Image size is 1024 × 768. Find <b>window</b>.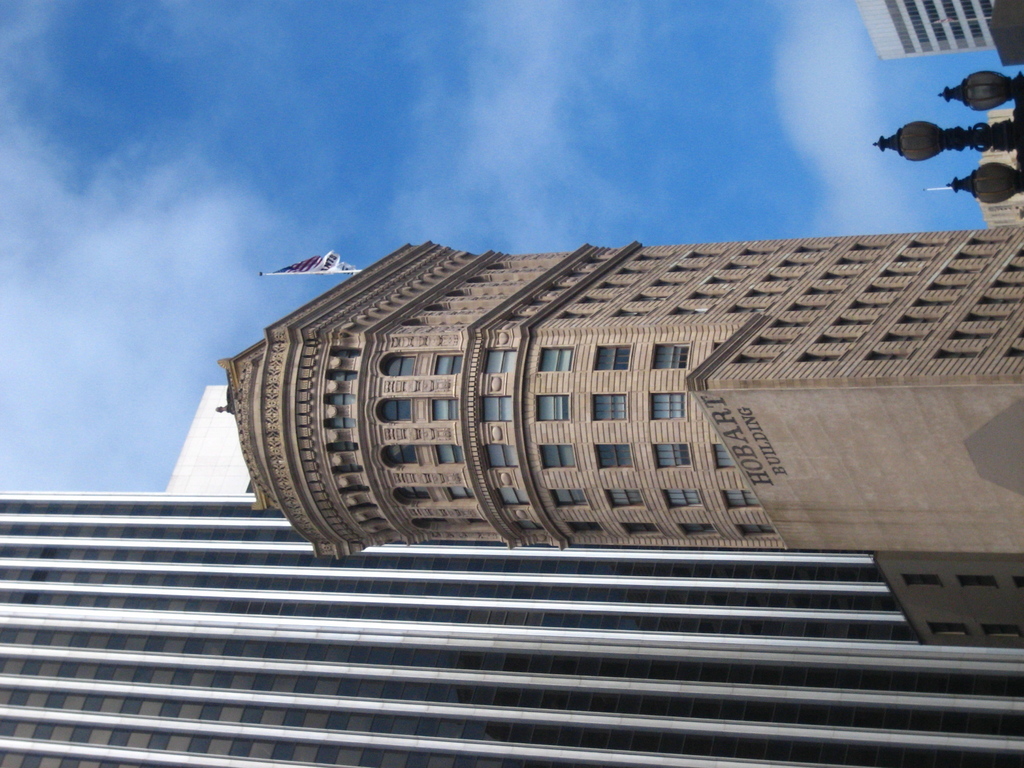
<region>662, 491, 701, 505</region>.
